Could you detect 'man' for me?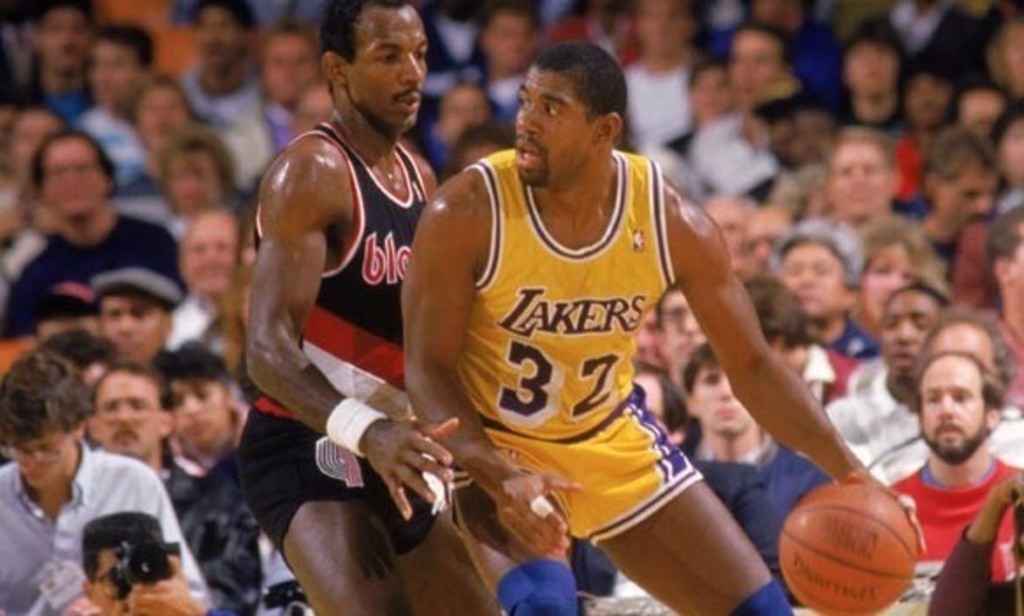
Detection result: bbox=[84, 253, 192, 389].
